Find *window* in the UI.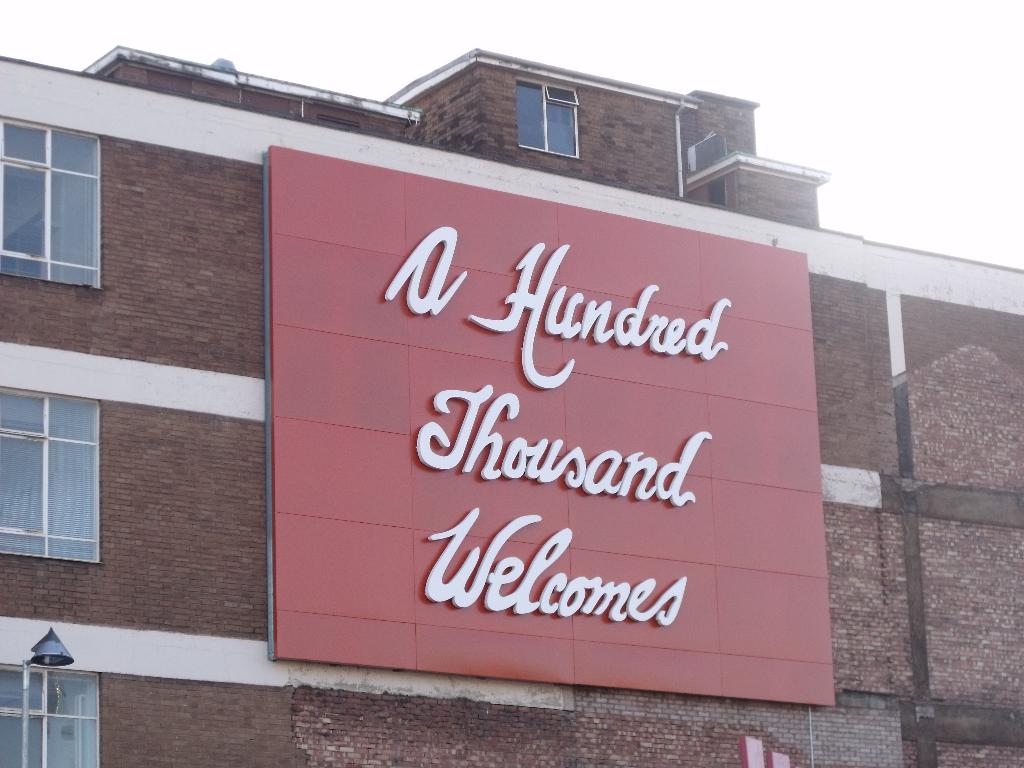
UI element at {"left": 0, "top": 667, "right": 100, "bottom": 767}.
